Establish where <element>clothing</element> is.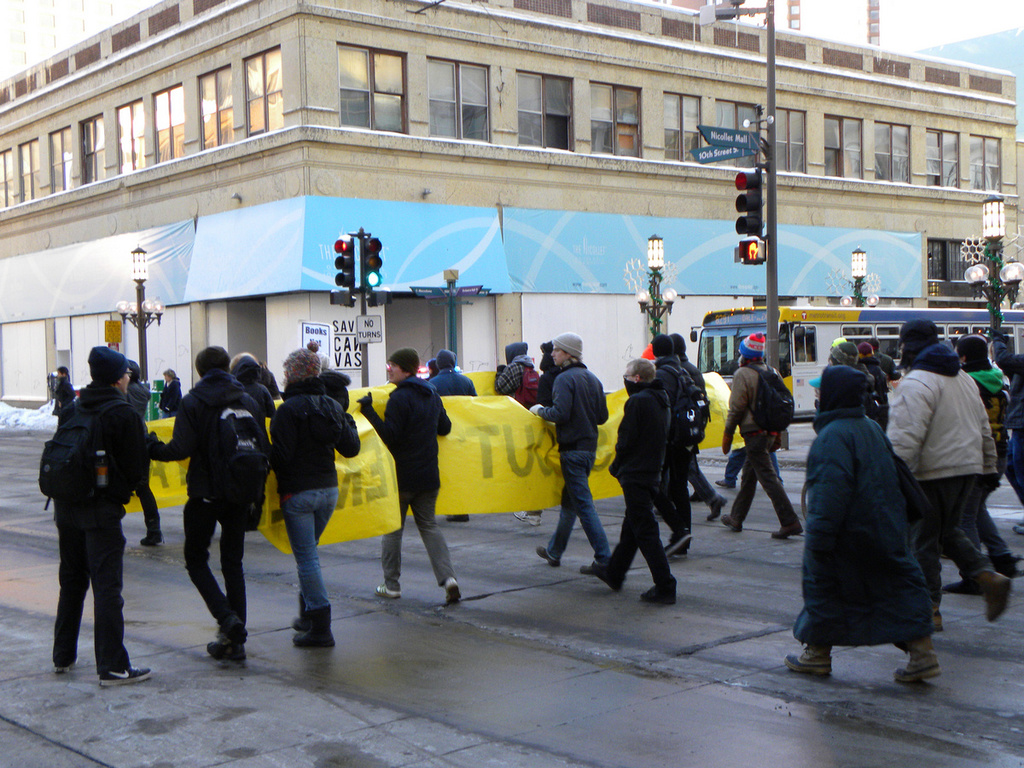
Established at crop(492, 351, 527, 398).
